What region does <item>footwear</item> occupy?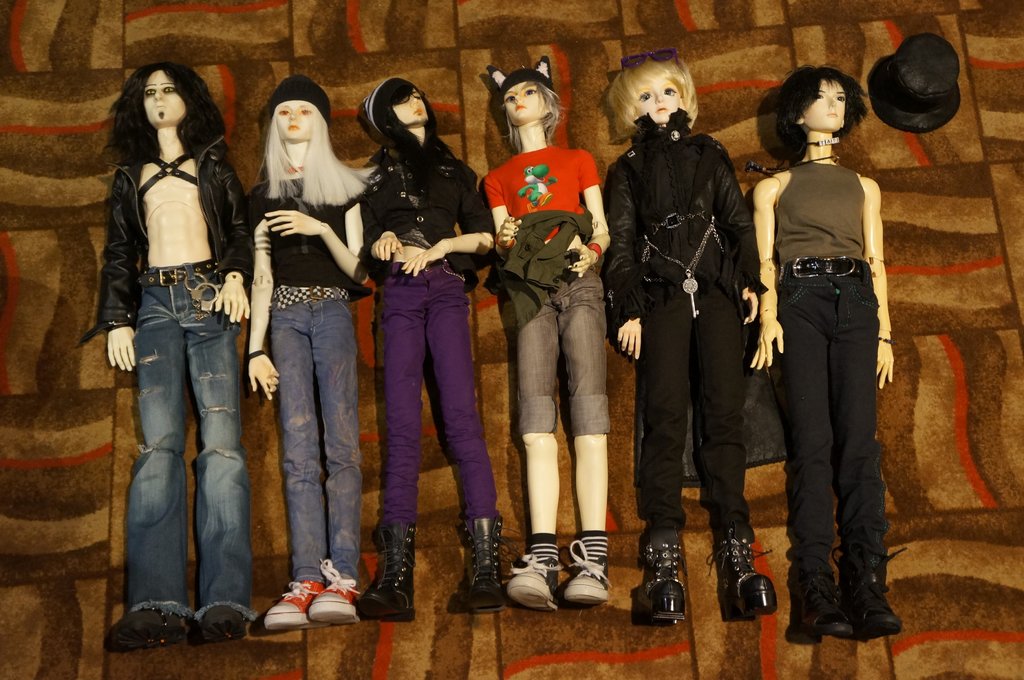
<box>353,518,422,631</box>.
